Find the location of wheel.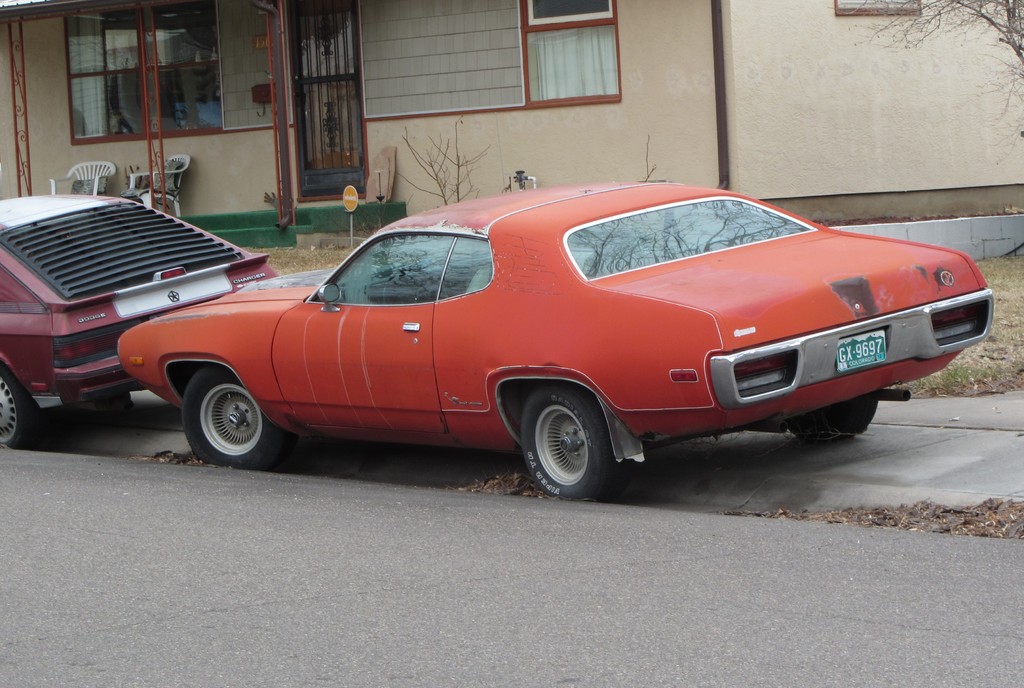
Location: <region>0, 364, 38, 448</region>.
